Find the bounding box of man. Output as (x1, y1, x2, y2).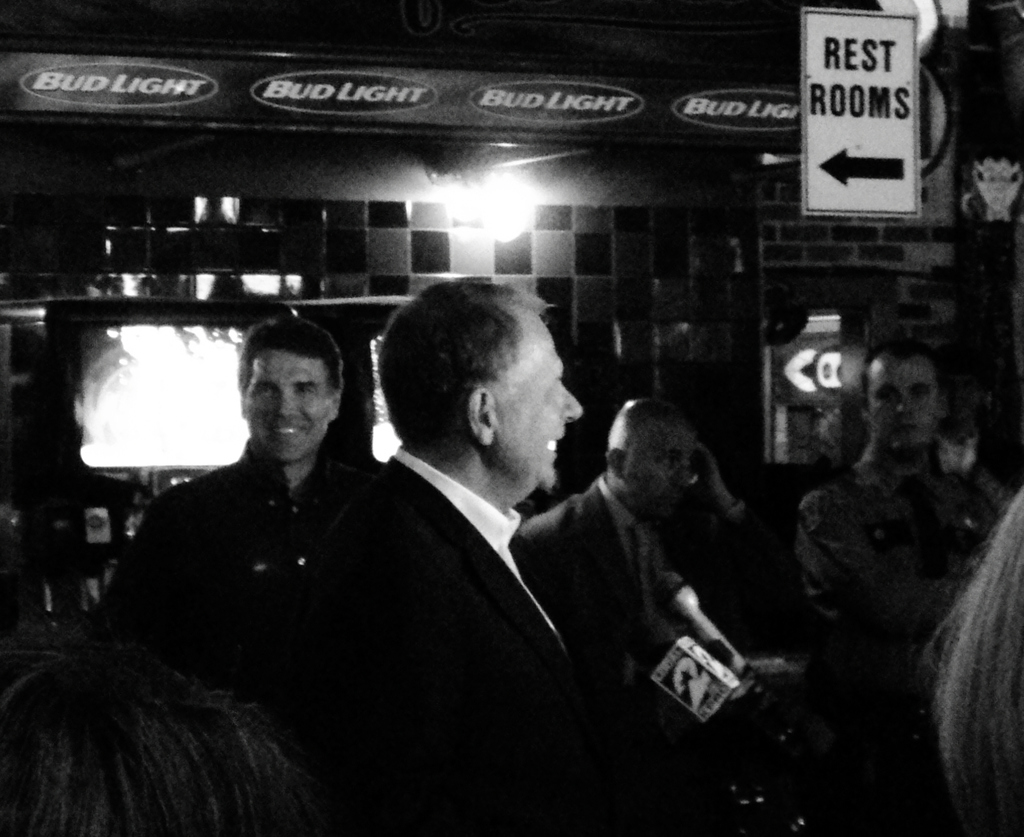
(0, 353, 78, 651).
